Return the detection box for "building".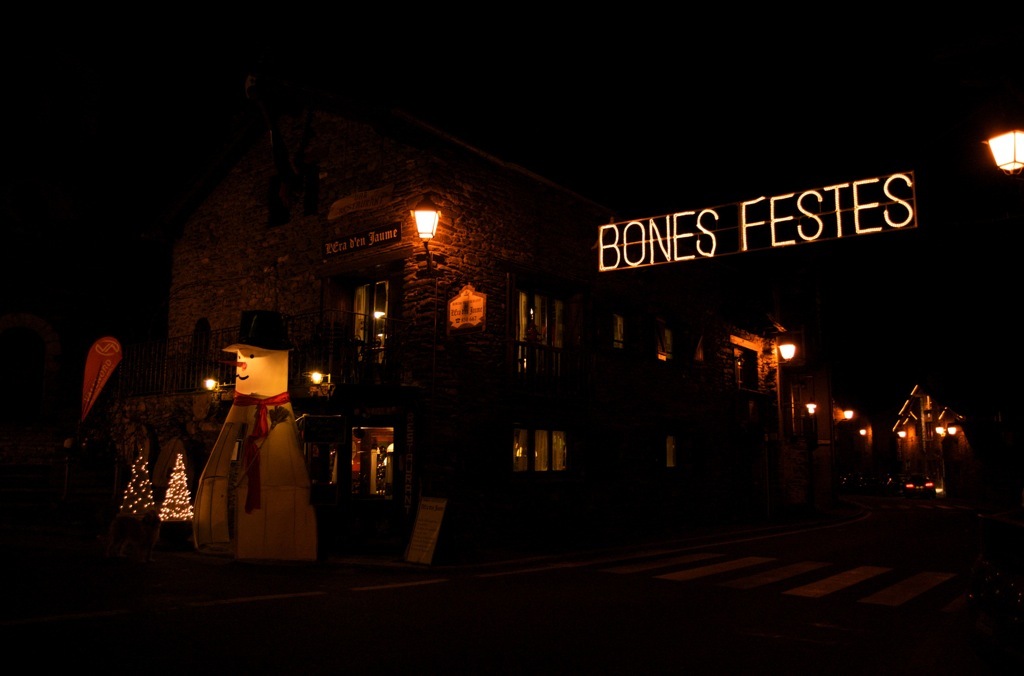
[x1=0, y1=71, x2=1023, y2=535].
